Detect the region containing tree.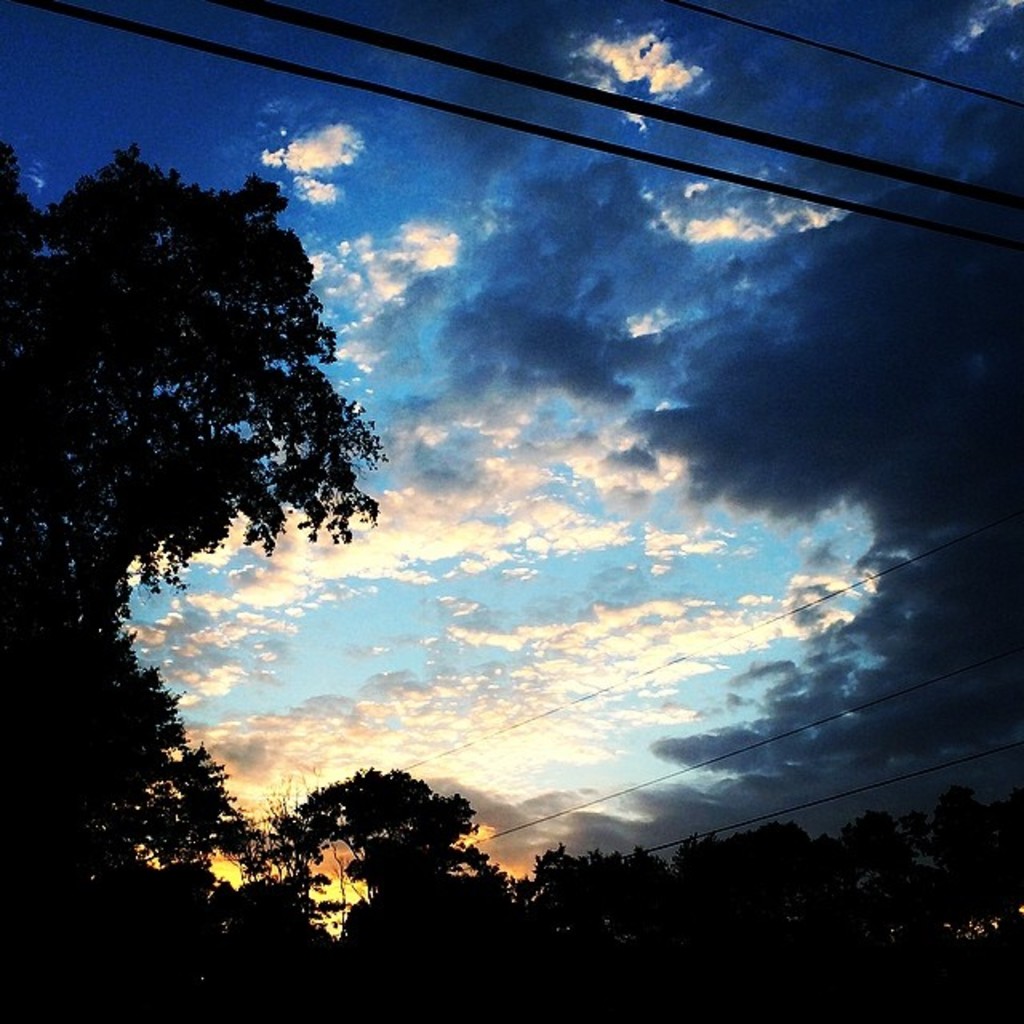
region(862, 792, 1022, 986).
